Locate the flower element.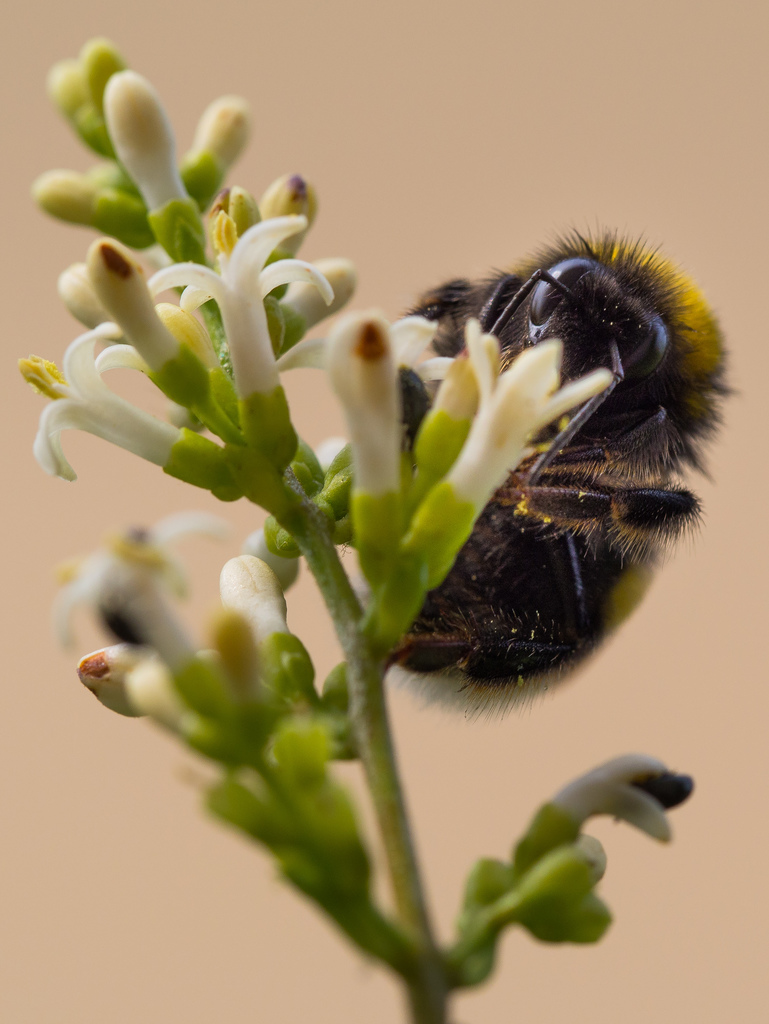
Element bbox: (x1=16, y1=323, x2=191, y2=479).
